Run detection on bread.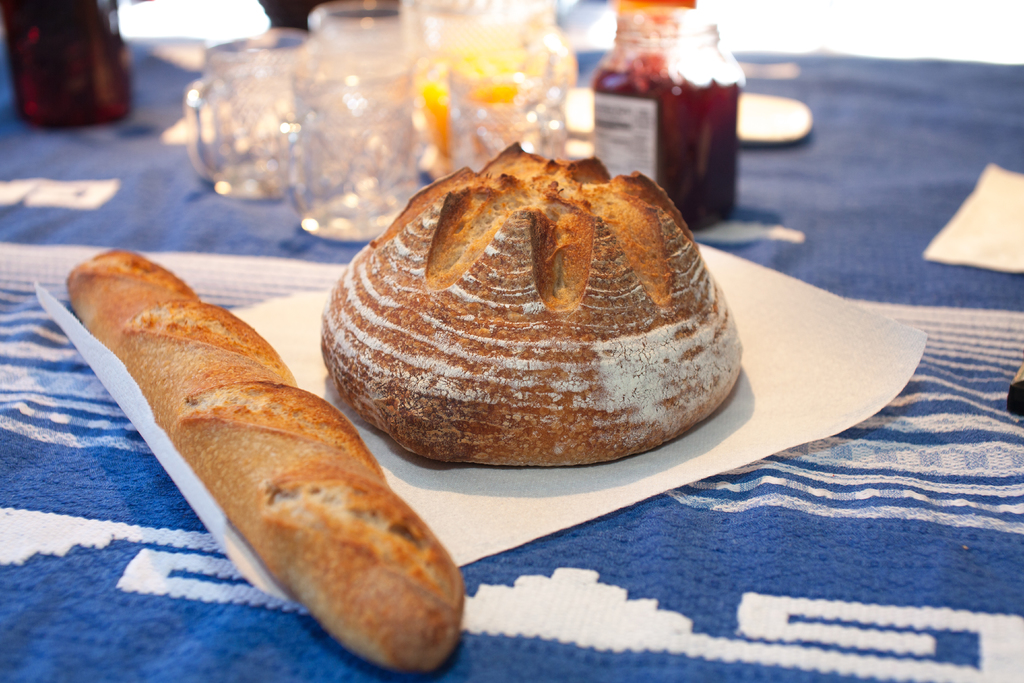
Result: bbox(310, 152, 748, 481).
